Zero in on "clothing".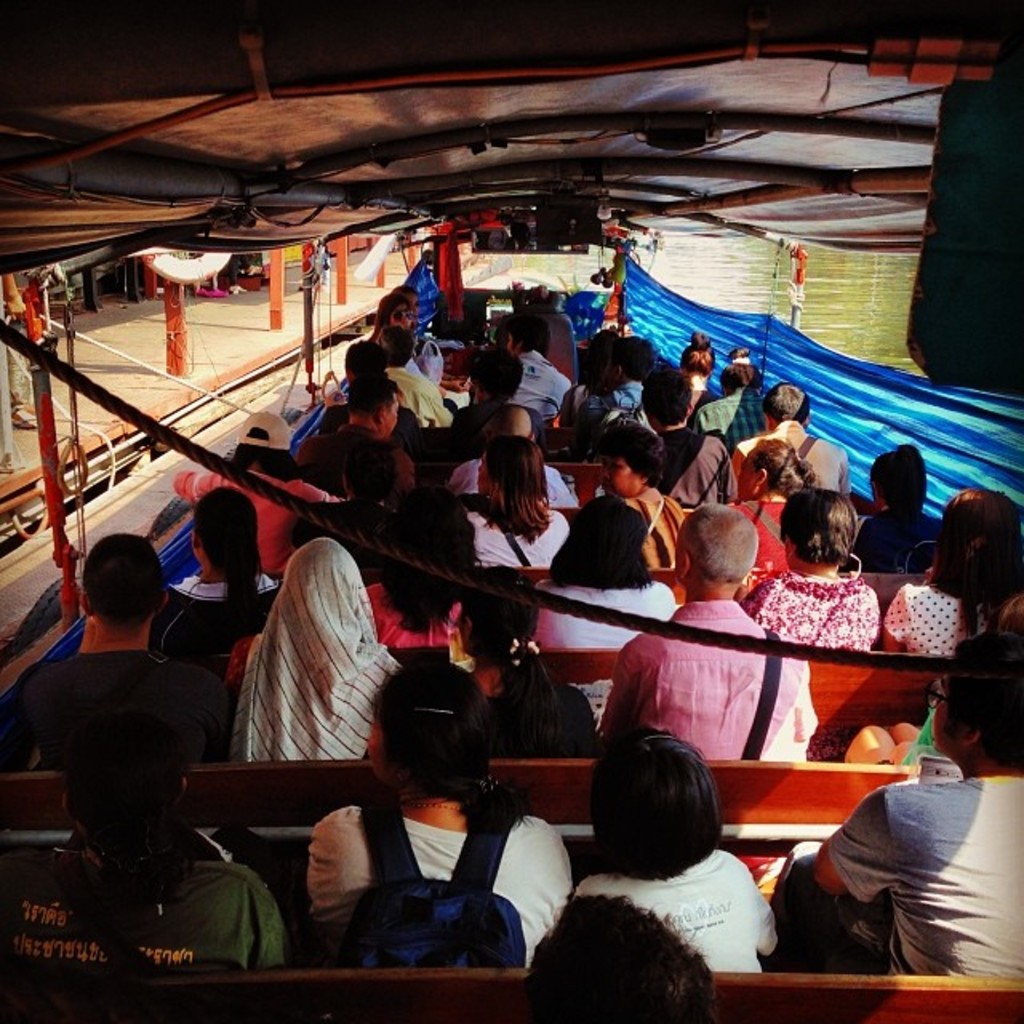
Zeroed in: detection(570, 851, 781, 973).
